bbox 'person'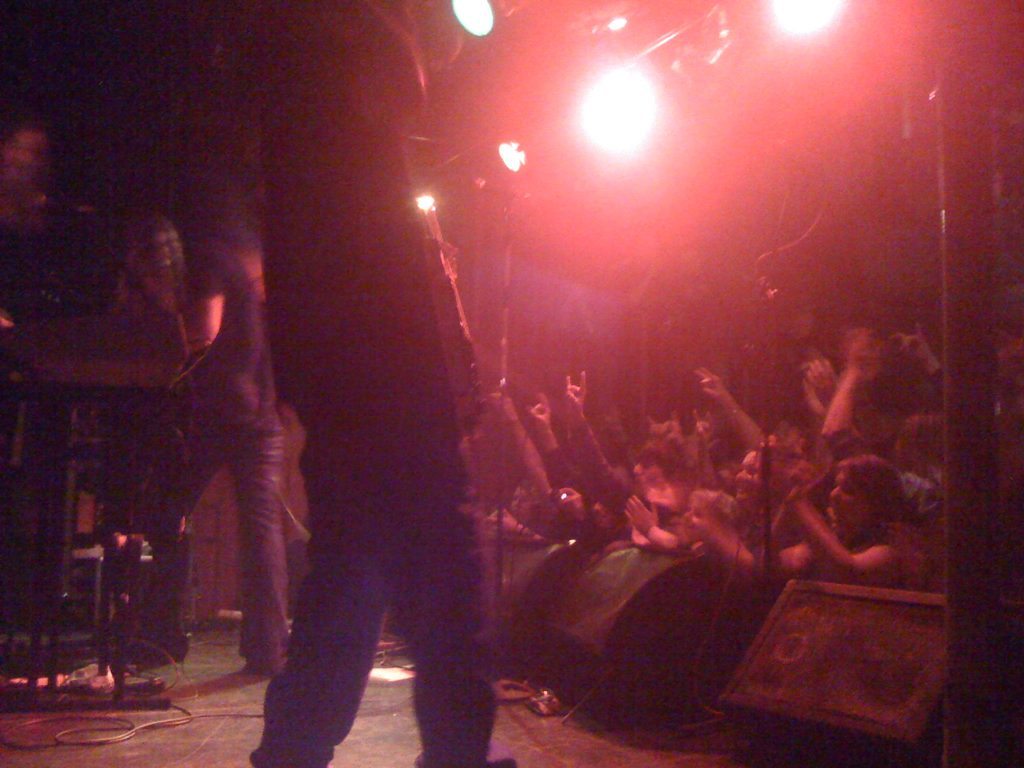
[135, 204, 275, 674]
